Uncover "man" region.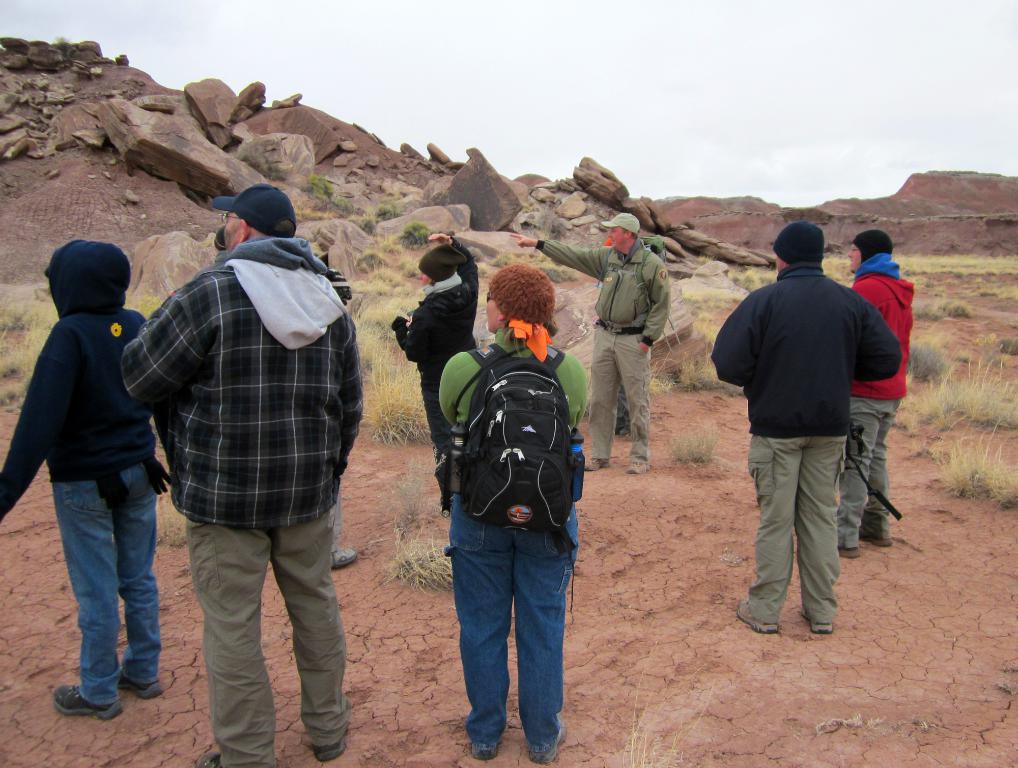
Uncovered: (513,209,674,480).
